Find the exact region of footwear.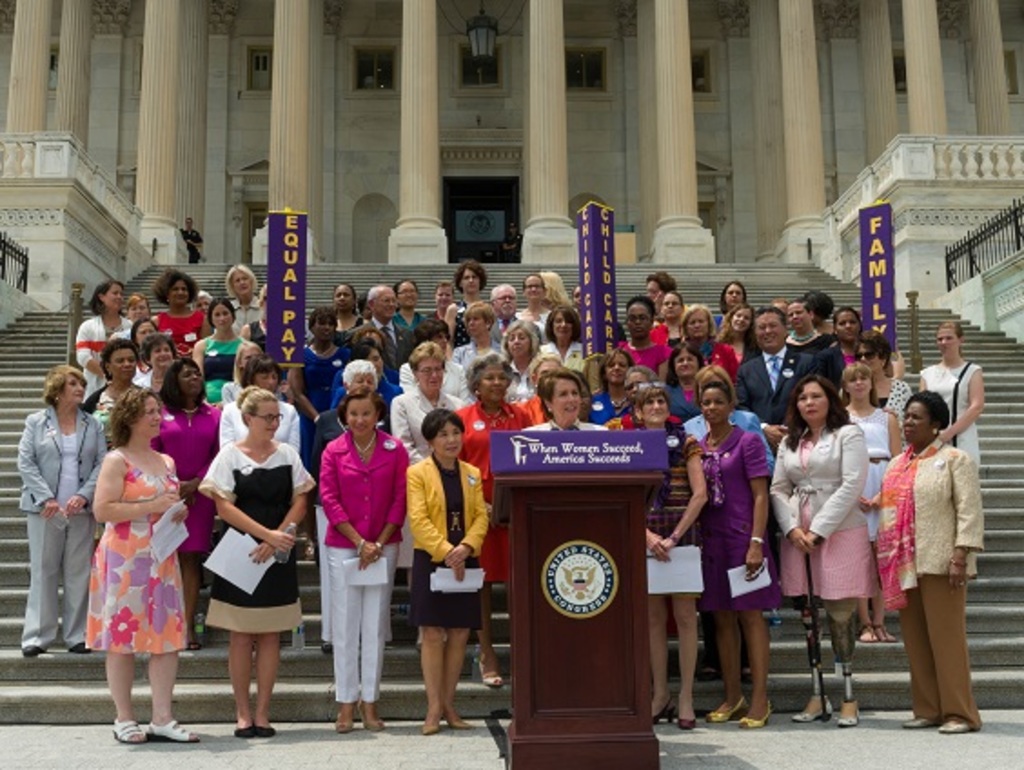
Exact region: 332:710:358:735.
